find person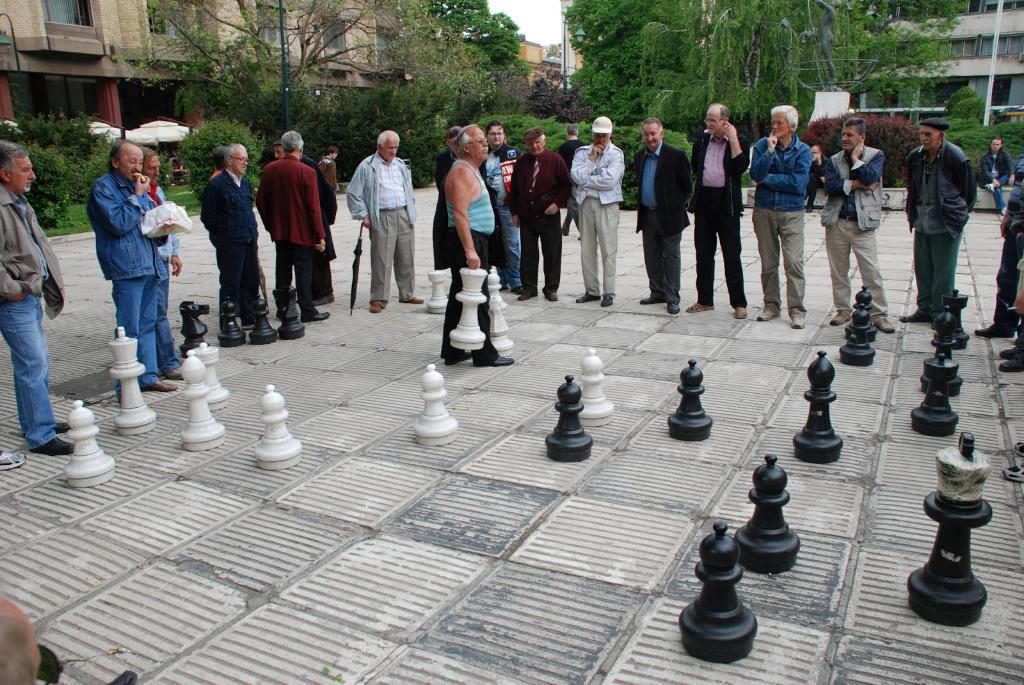
570,109,618,305
